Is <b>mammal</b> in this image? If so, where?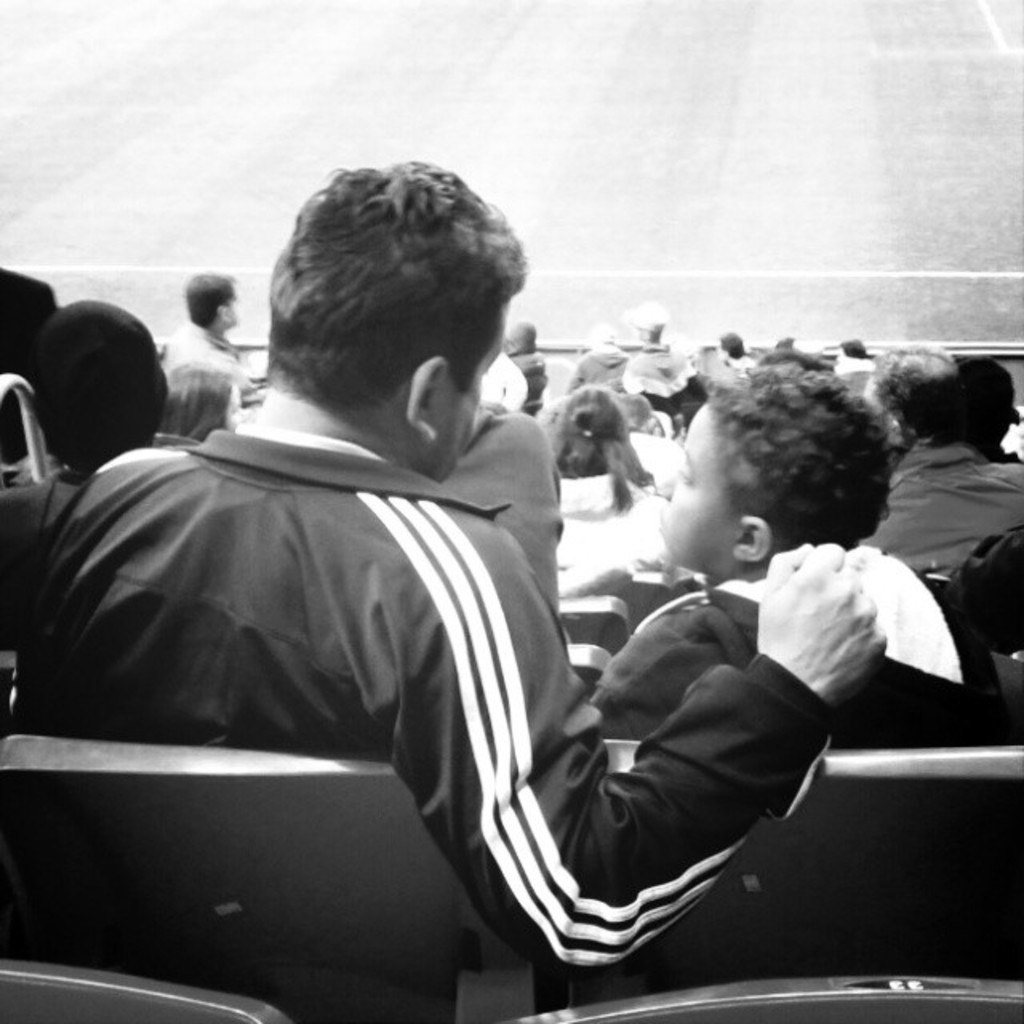
Yes, at (x1=0, y1=306, x2=170, y2=629).
